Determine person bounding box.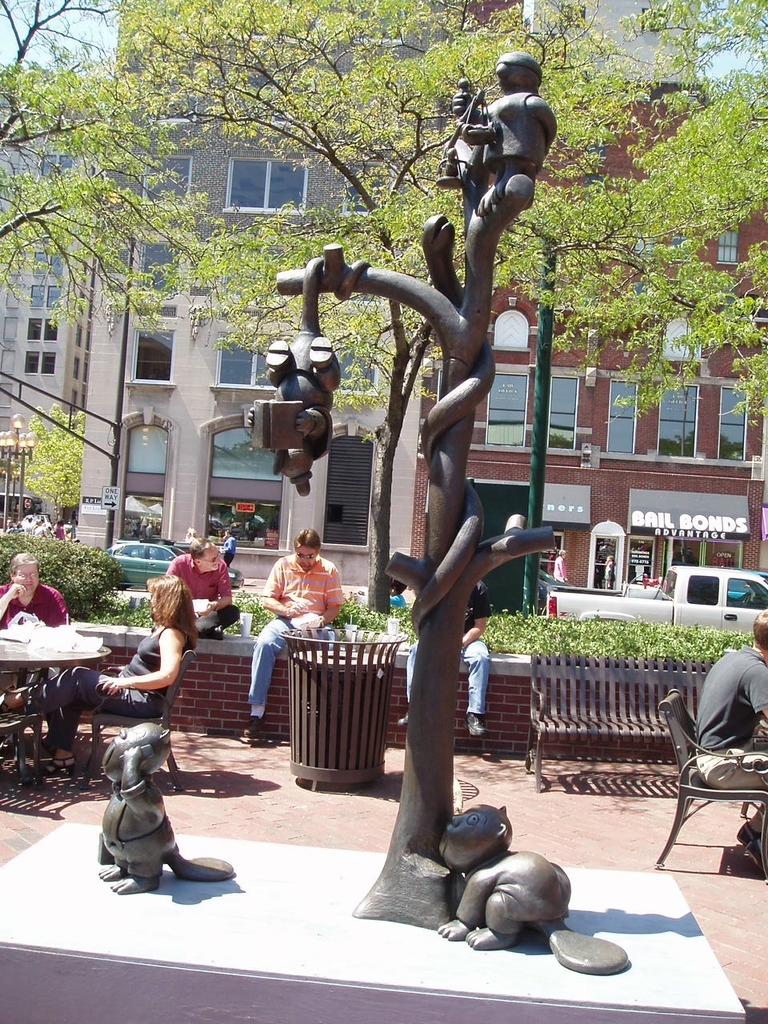
Determined: region(246, 521, 342, 745).
